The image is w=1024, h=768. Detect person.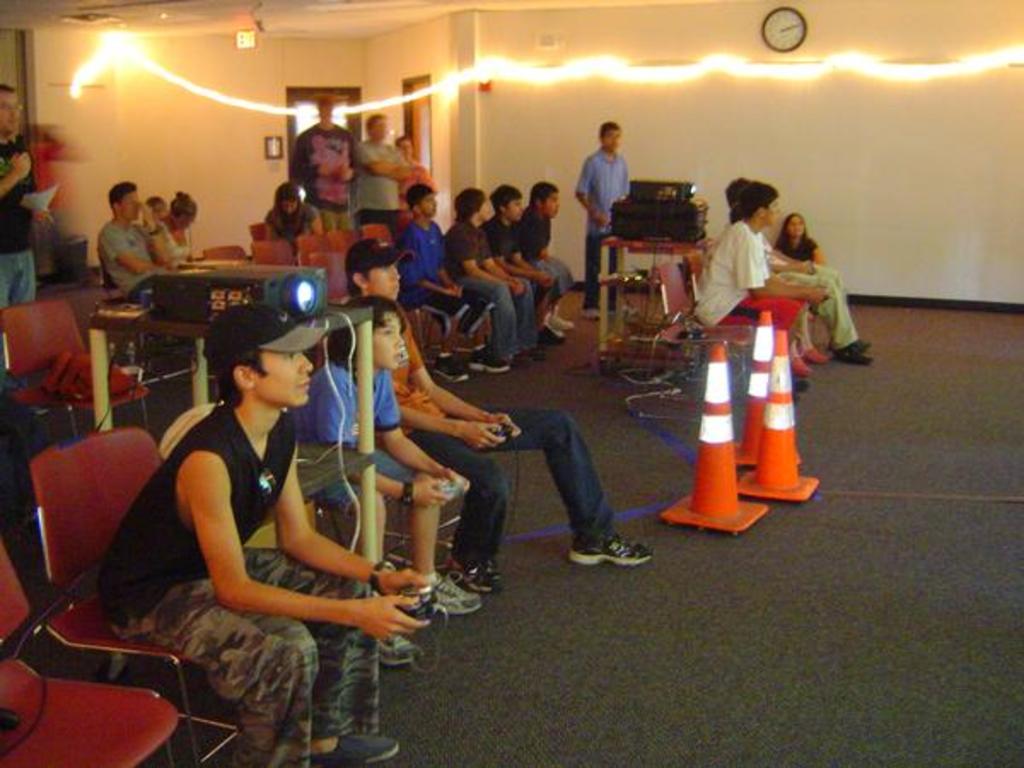
Detection: rect(483, 183, 567, 343).
